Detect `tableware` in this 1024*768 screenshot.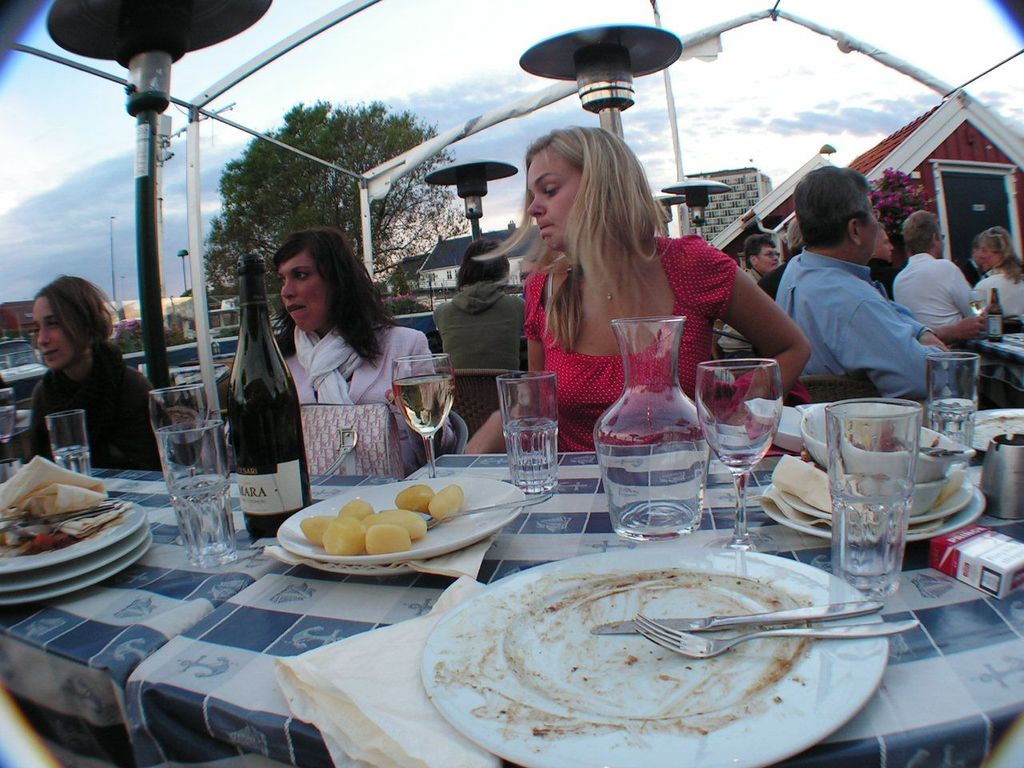
Detection: 422 548 893 767.
